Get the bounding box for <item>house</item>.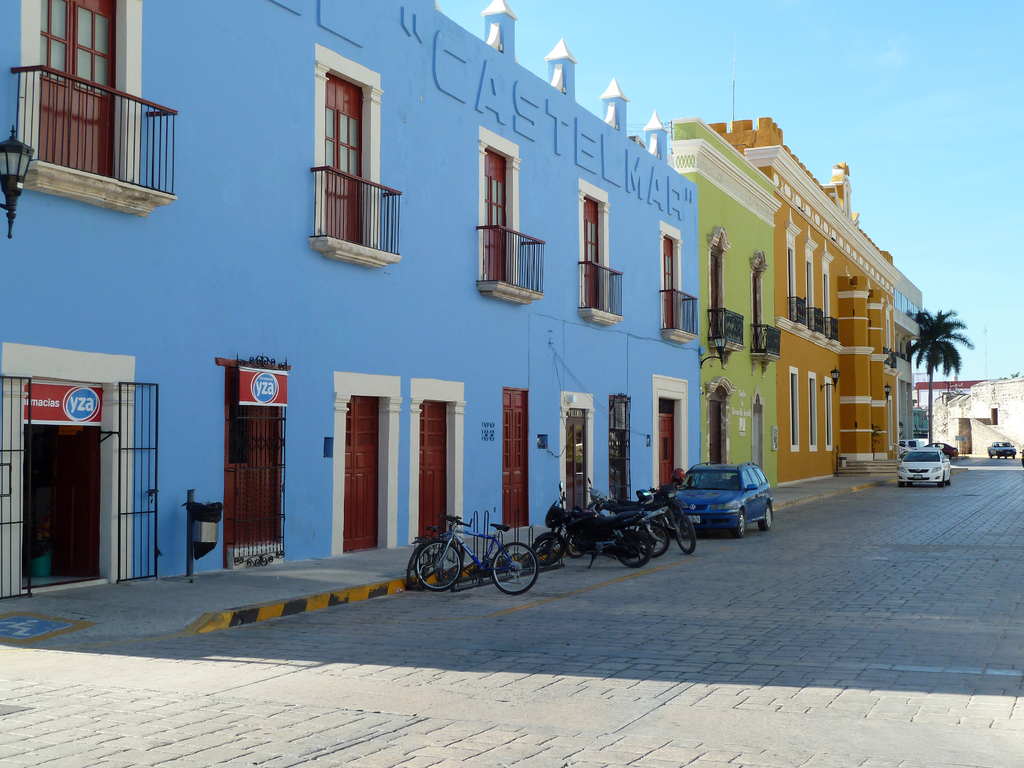
(x1=669, y1=102, x2=929, y2=519).
